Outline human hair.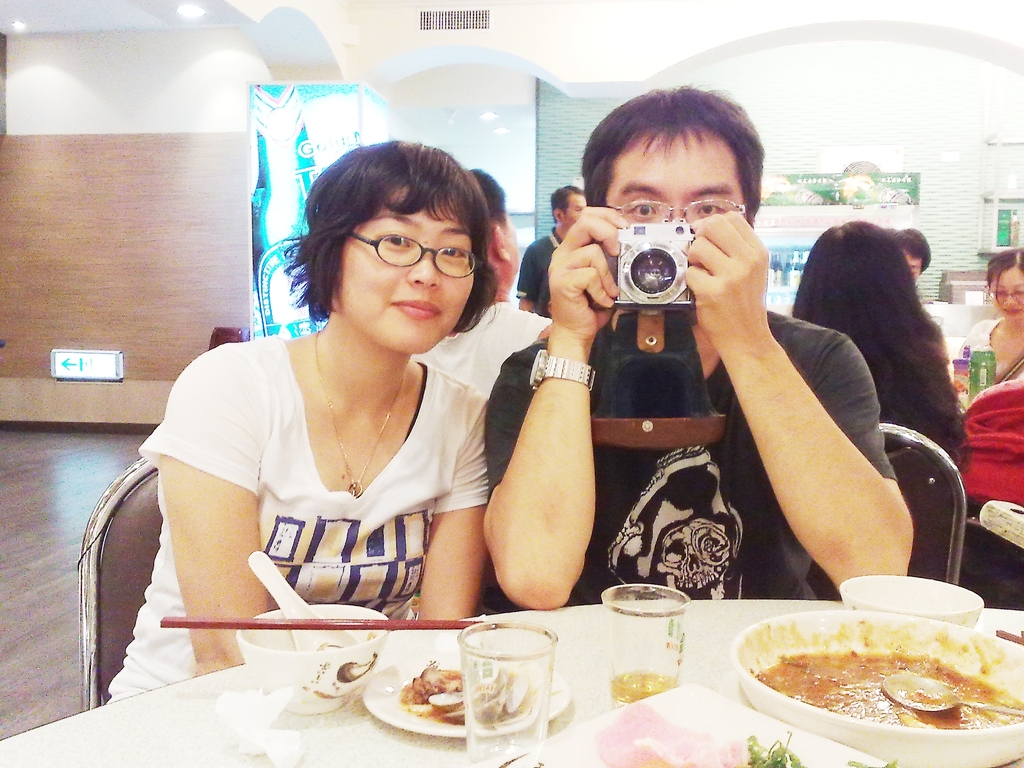
Outline: pyautogui.locateOnScreen(468, 163, 508, 223).
